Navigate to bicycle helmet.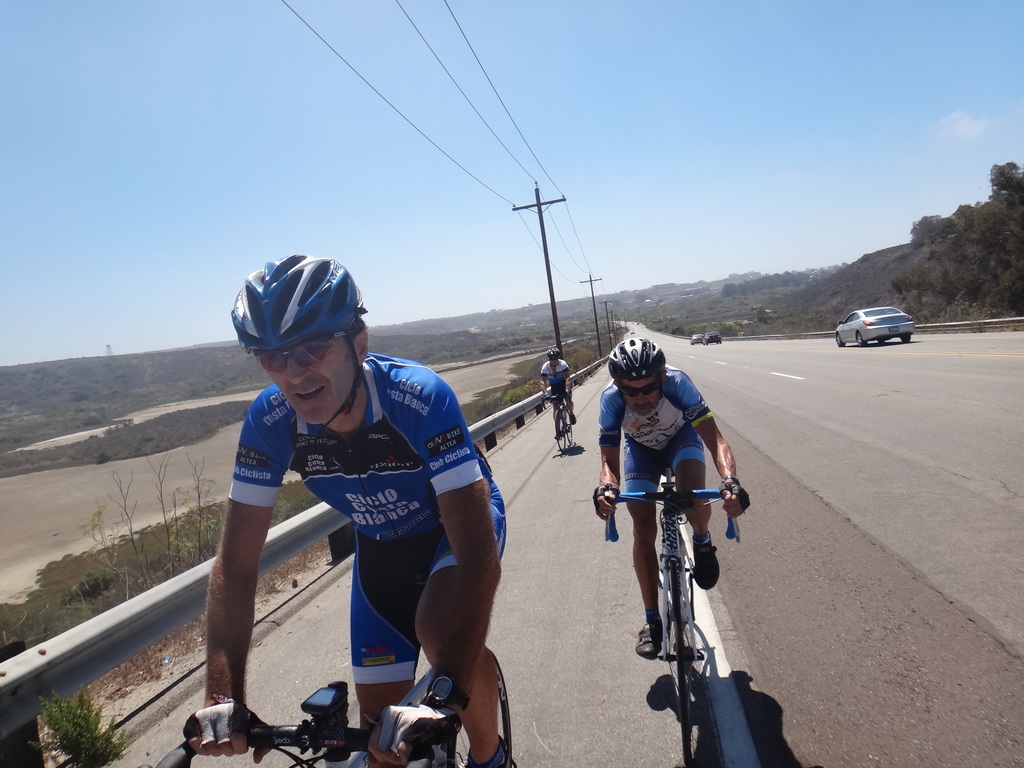
Navigation target: <region>541, 348, 566, 362</region>.
